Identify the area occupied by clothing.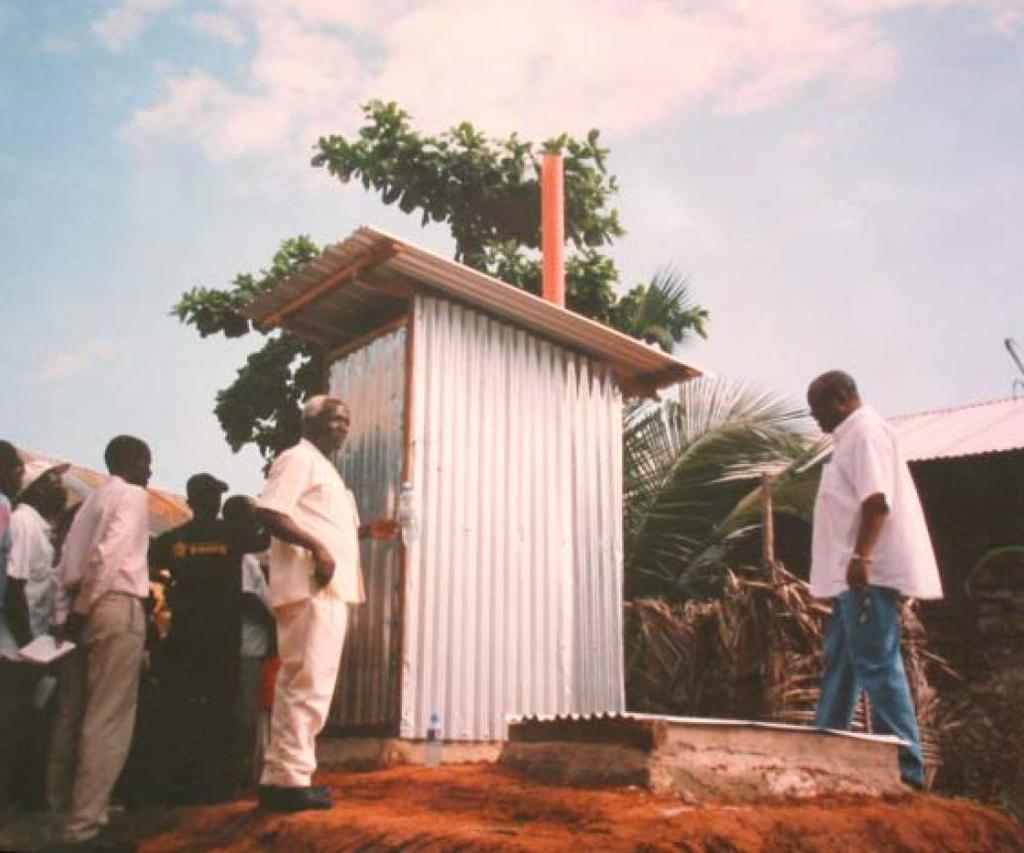
Area: detection(36, 433, 173, 823).
